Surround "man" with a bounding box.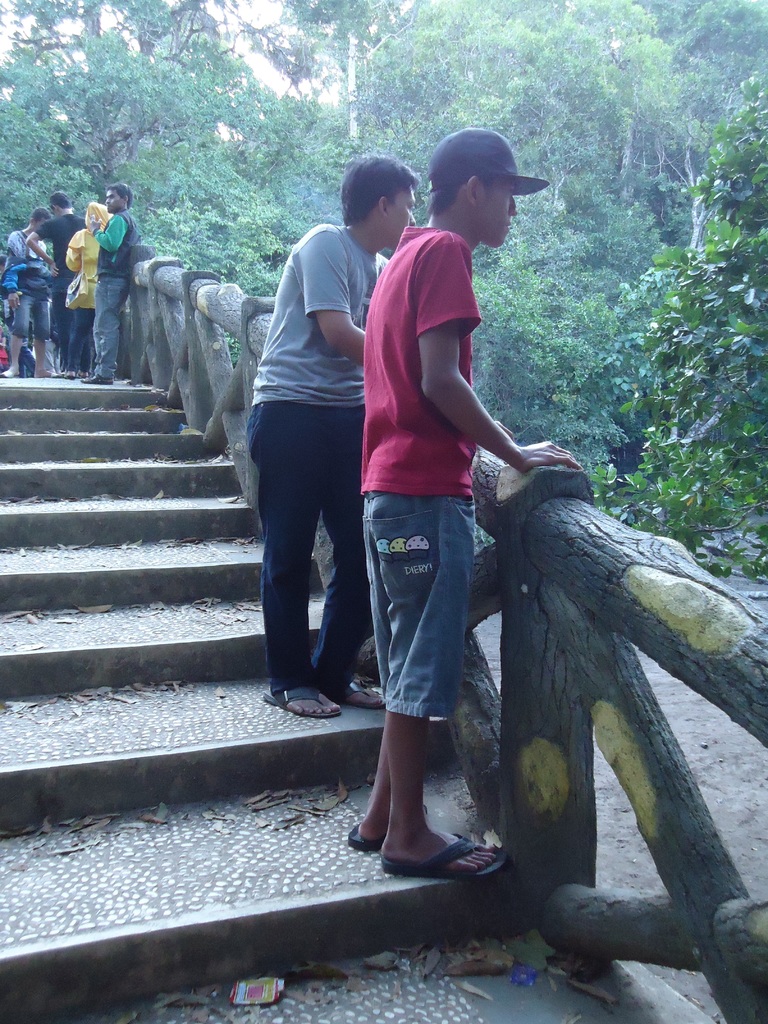
228,186,390,730.
